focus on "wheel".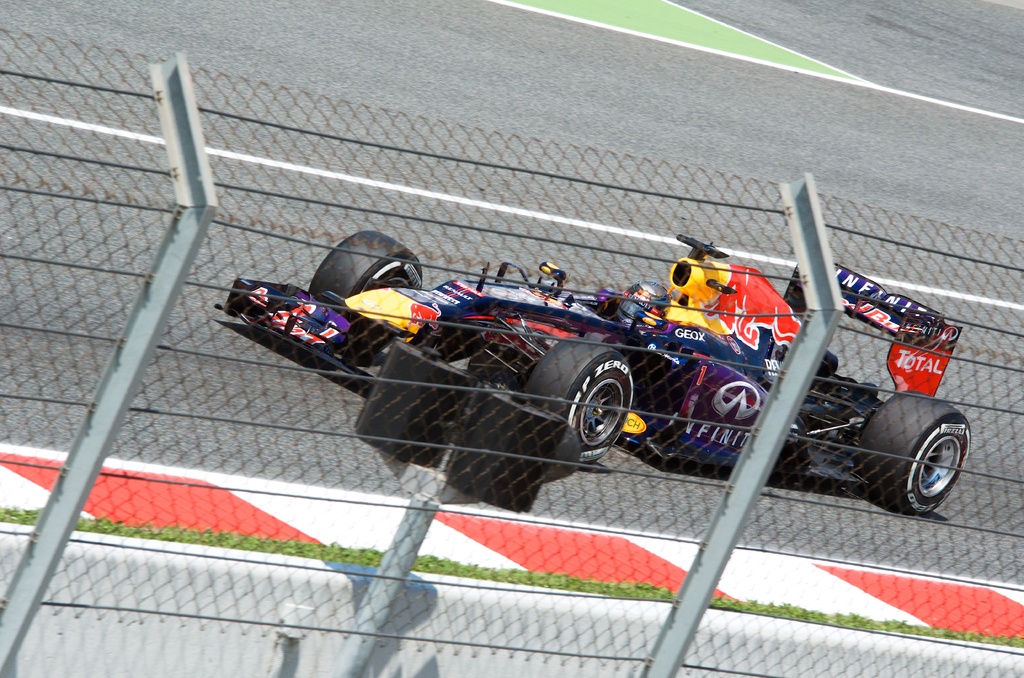
Focused at bbox=(523, 341, 636, 460).
